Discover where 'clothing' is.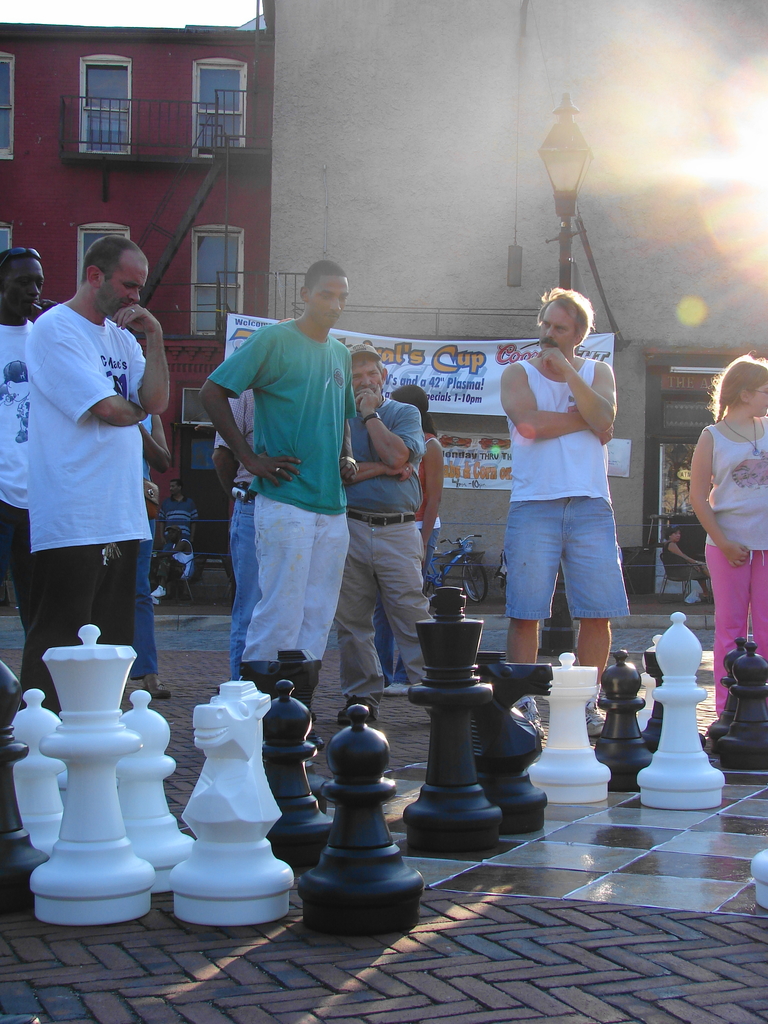
Discovered at bbox(16, 255, 170, 674).
